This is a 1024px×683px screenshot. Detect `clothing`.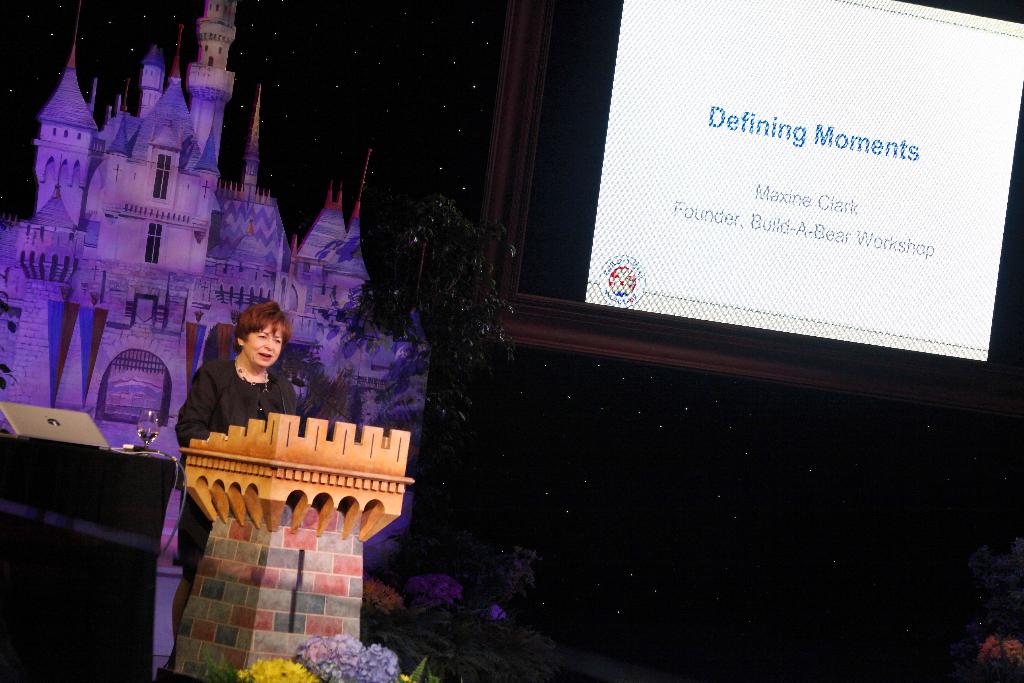
x1=174, y1=353, x2=298, y2=577.
